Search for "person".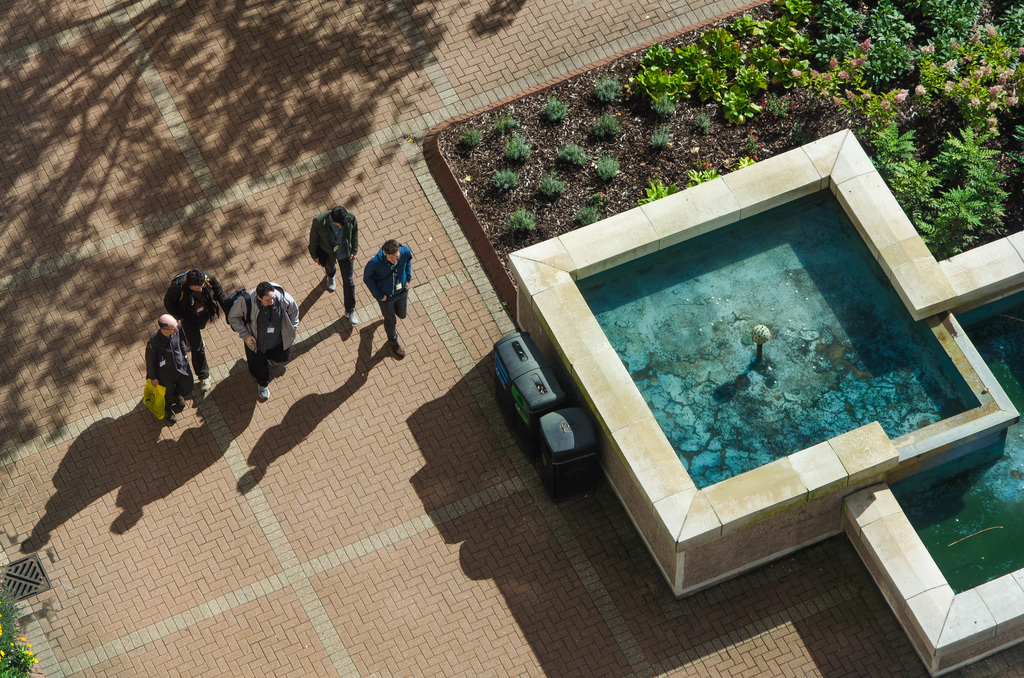
Found at 308,206,360,326.
